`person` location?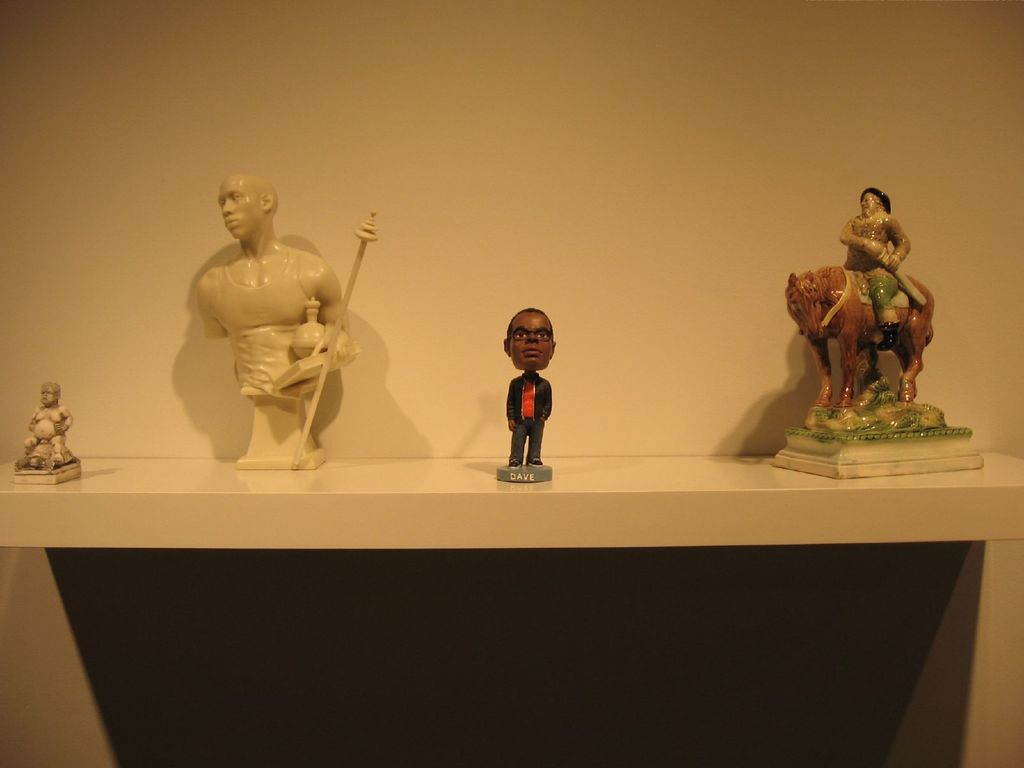
locate(191, 177, 355, 392)
